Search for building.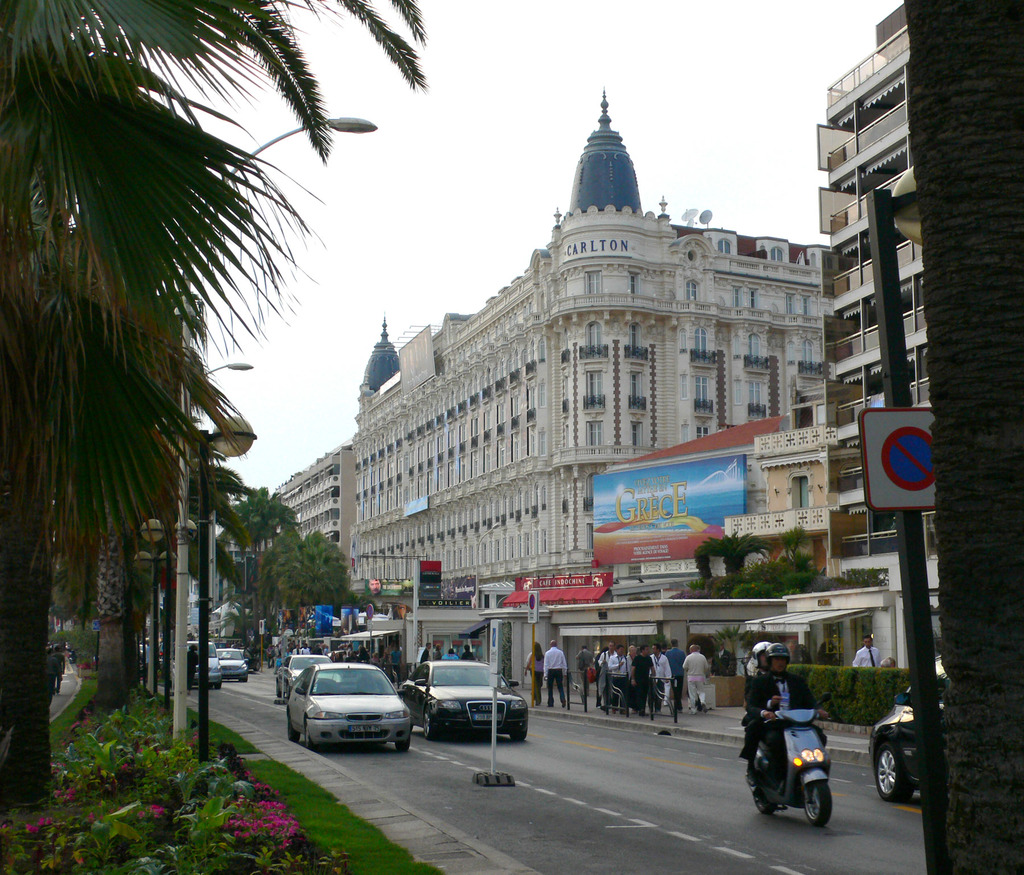
Found at pyautogui.locateOnScreen(815, 0, 1023, 874).
